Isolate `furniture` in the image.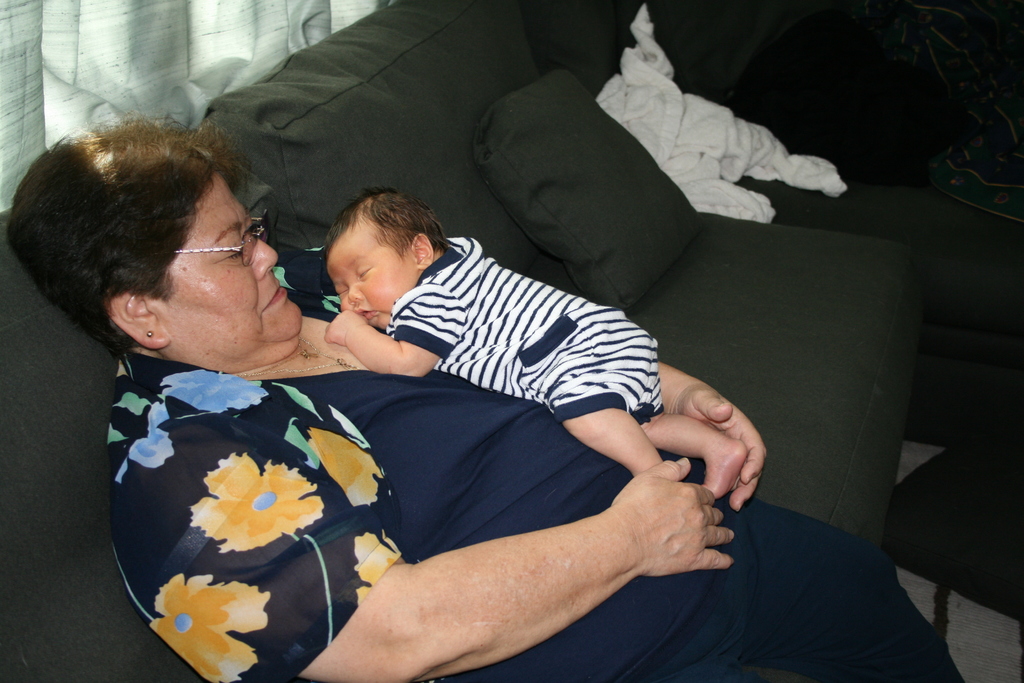
Isolated region: box=[0, 0, 1023, 682].
